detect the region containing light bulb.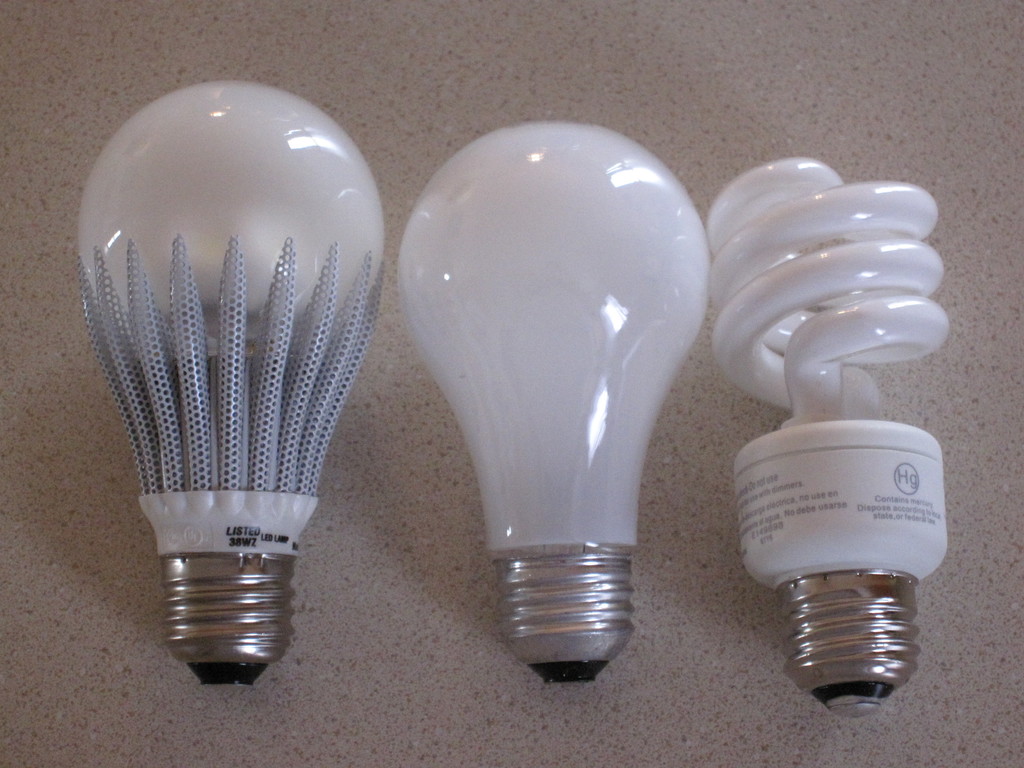
{"left": 701, "top": 161, "right": 949, "bottom": 716}.
